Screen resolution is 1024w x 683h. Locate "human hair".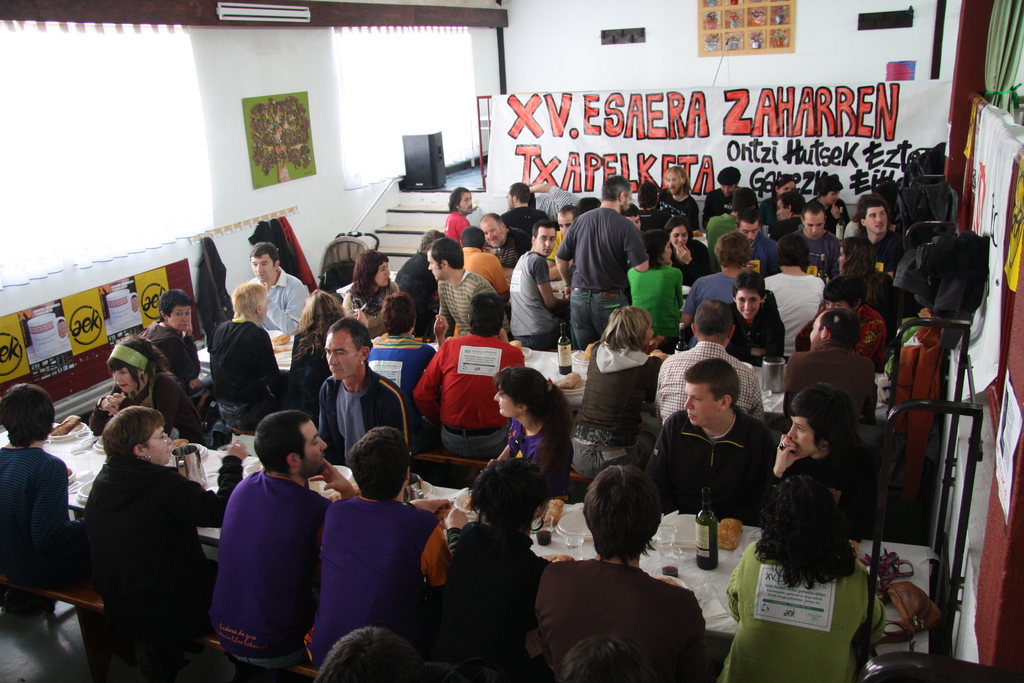
bbox=[419, 228, 446, 251].
